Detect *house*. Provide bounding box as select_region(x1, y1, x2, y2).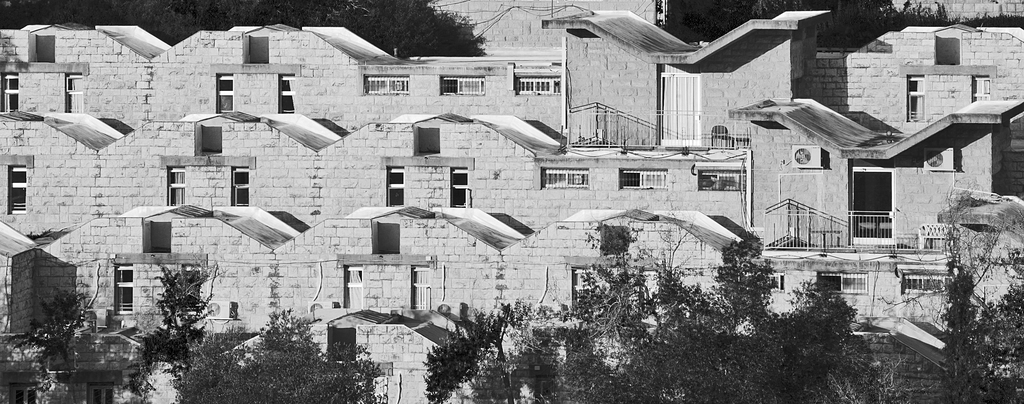
select_region(0, 0, 1023, 403).
